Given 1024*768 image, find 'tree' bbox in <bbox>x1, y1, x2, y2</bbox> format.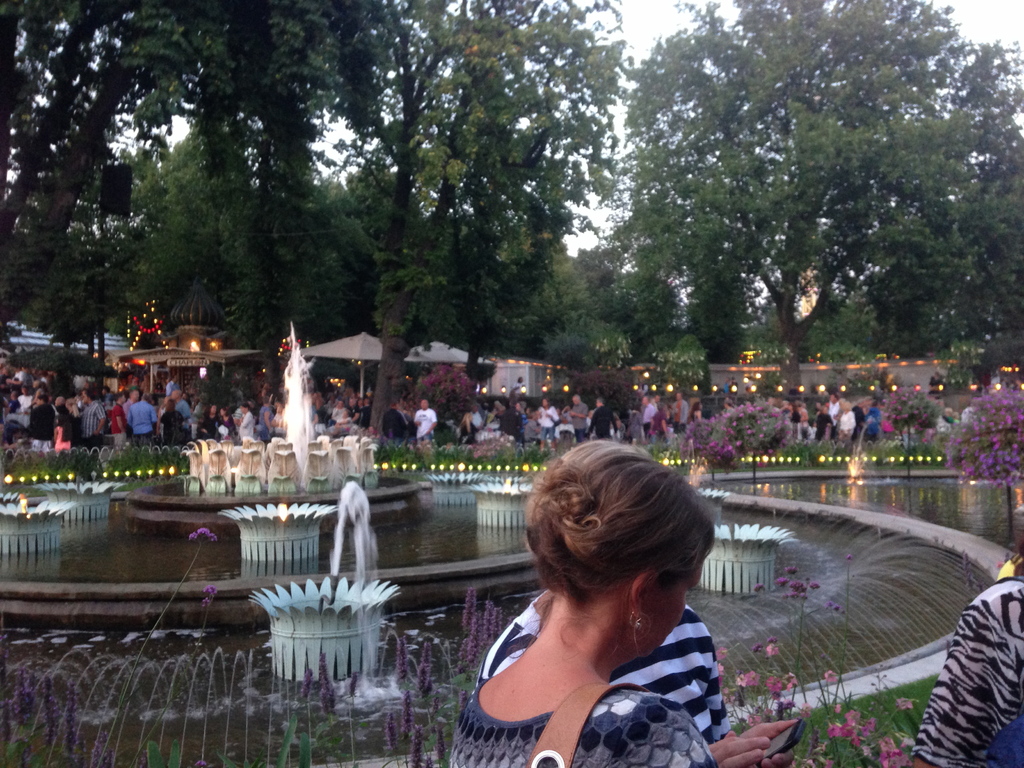
<bbox>573, 245, 625, 294</bbox>.
